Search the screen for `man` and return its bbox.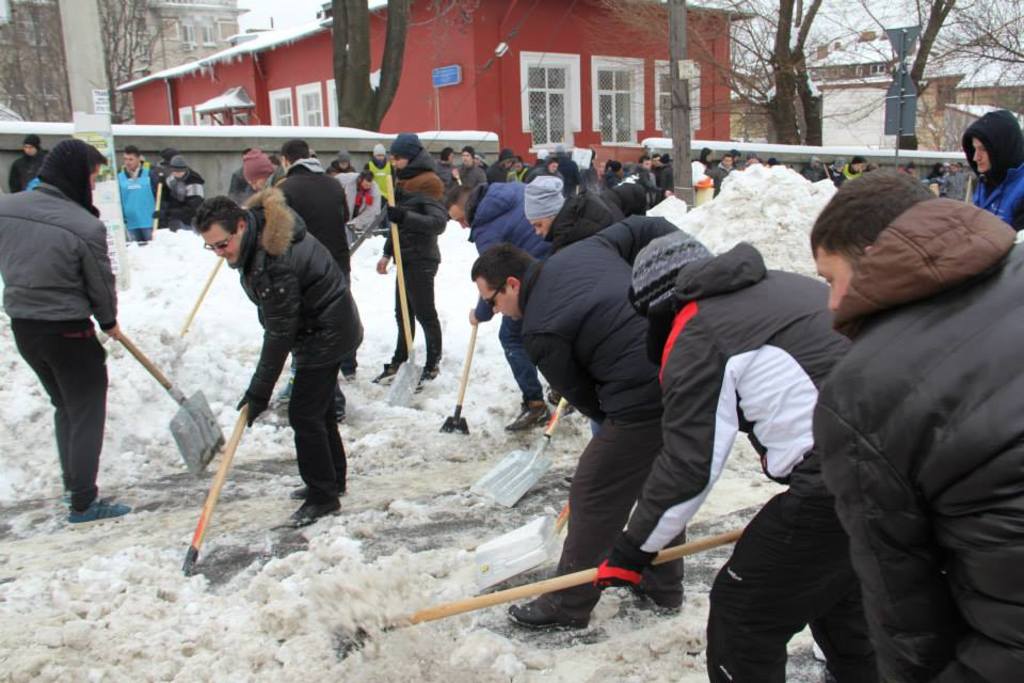
Found: 118 147 167 251.
